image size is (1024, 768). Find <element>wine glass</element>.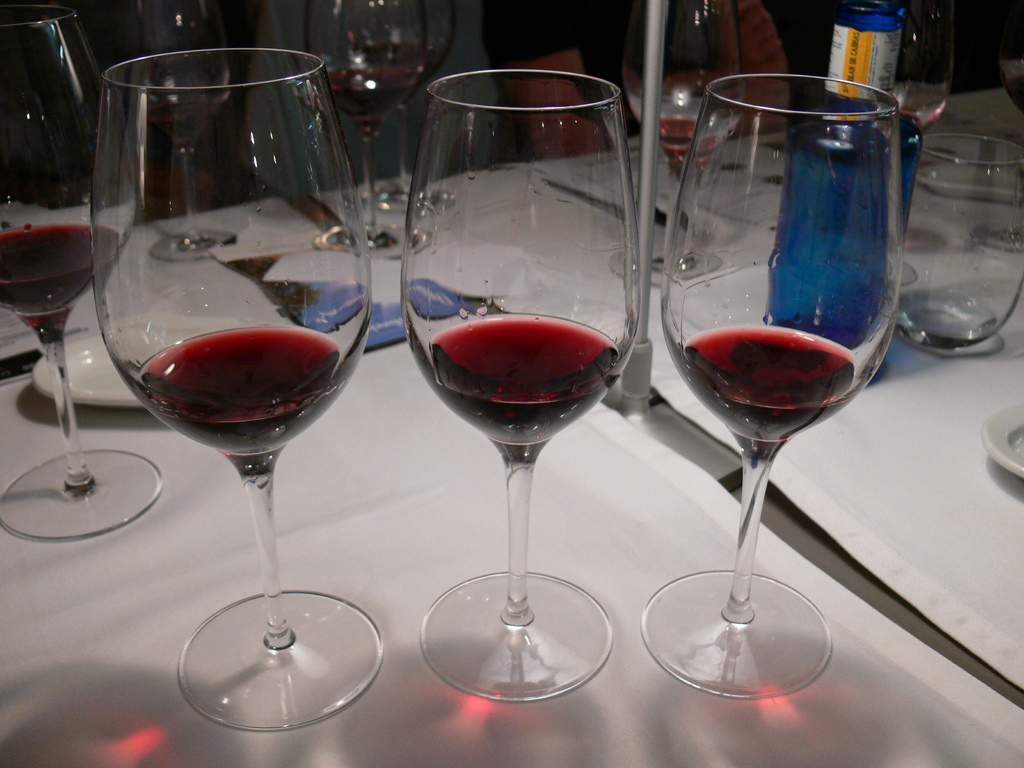
{"left": 619, "top": 0, "right": 748, "bottom": 291}.
